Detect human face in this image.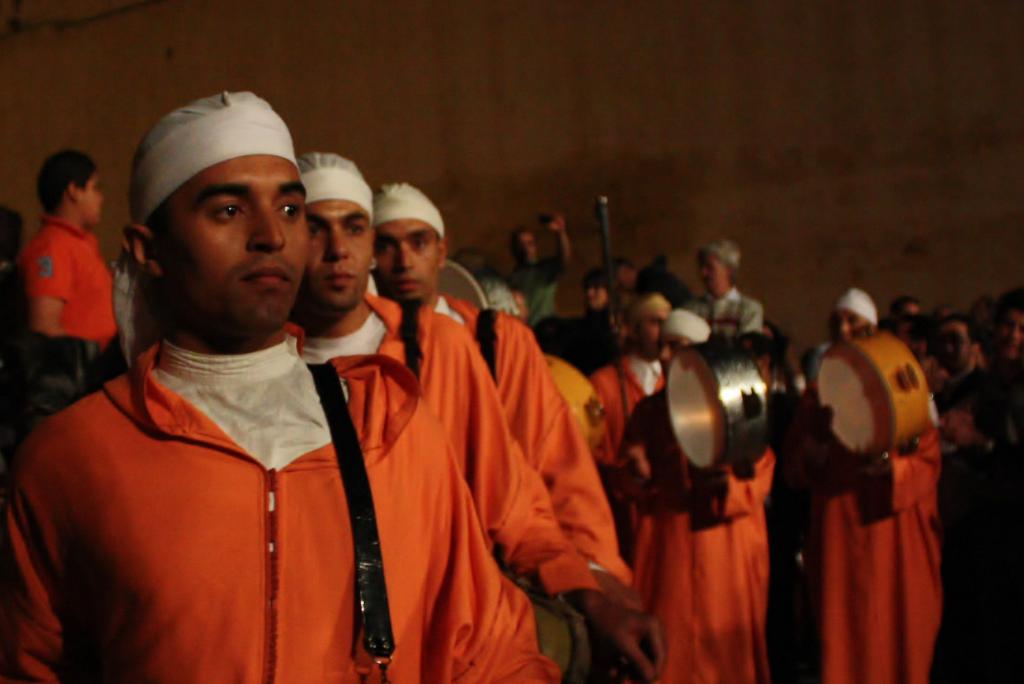
Detection: bbox(929, 327, 971, 371).
